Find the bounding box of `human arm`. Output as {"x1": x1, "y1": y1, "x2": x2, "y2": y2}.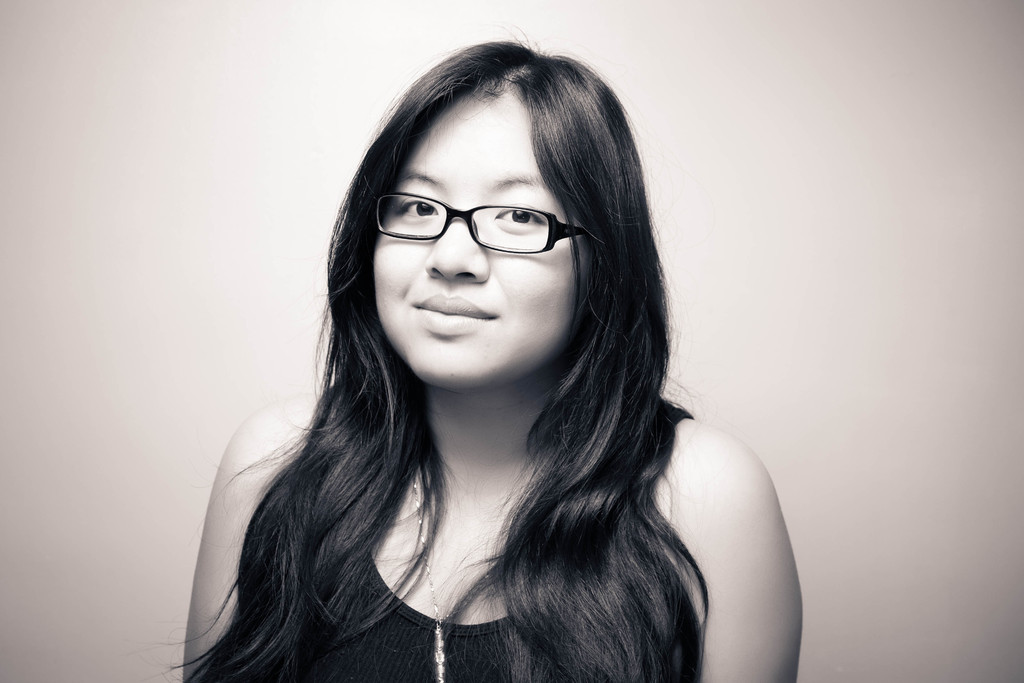
{"x1": 677, "y1": 396, "x2": 794, "y2": 675}.
